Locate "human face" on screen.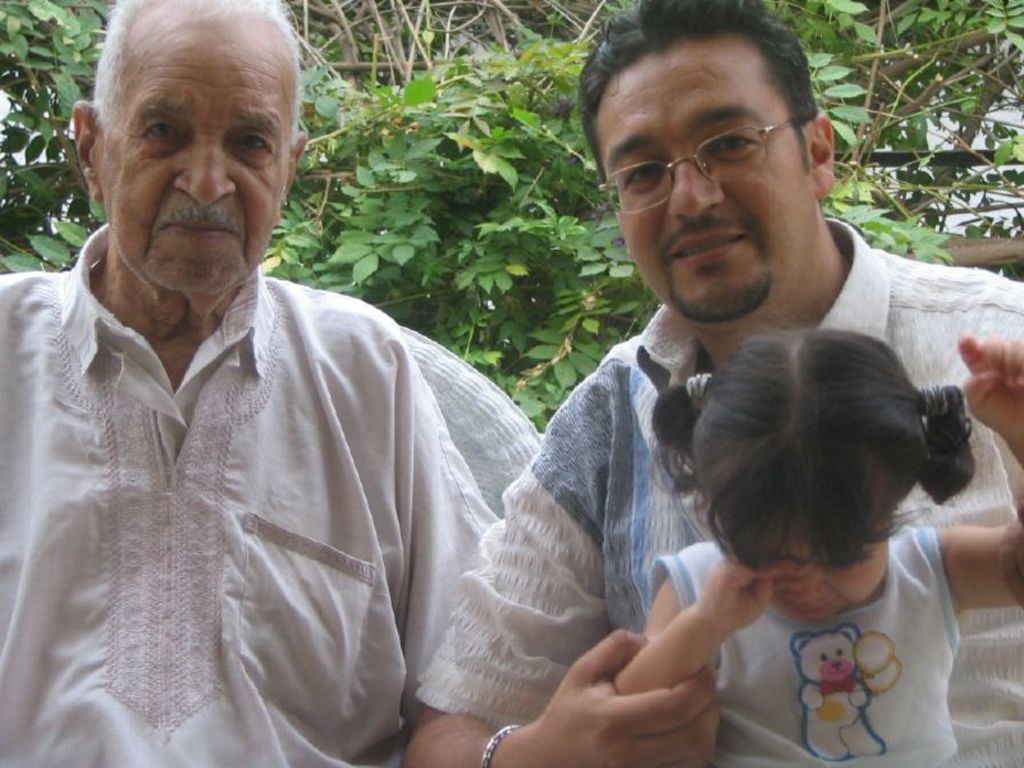
On screen at box(99, 18, 293, 297).
